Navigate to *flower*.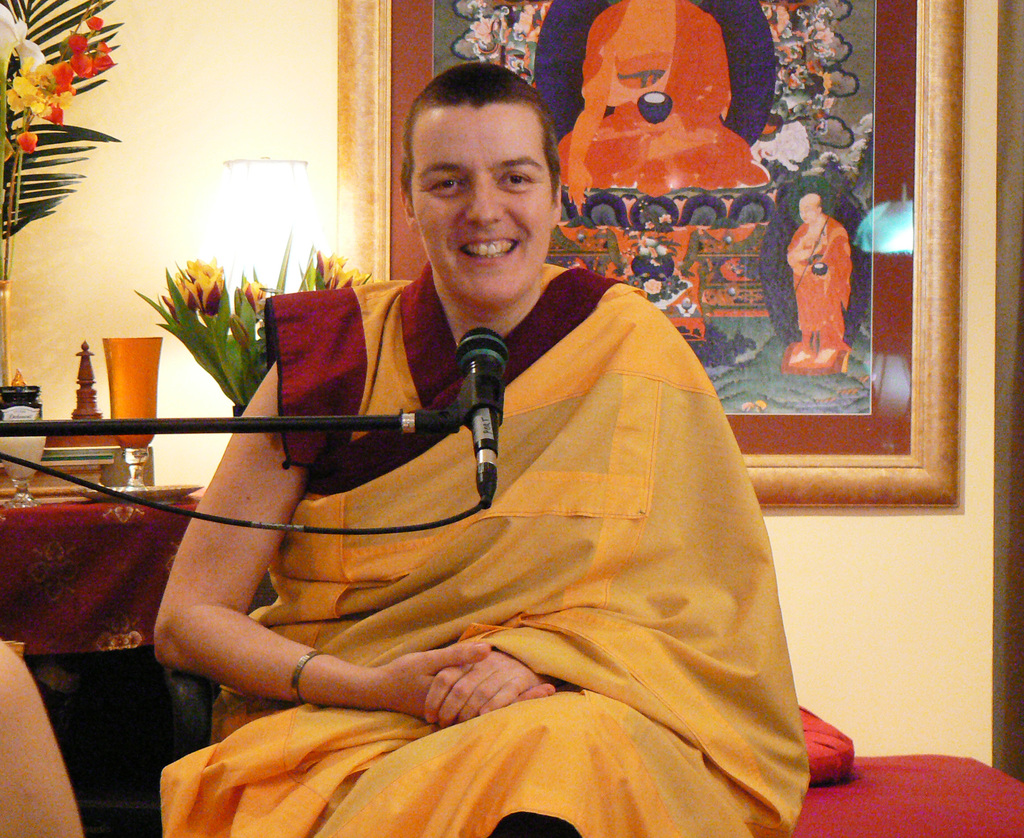
Navigation target: [659, 209, 674, 221].
